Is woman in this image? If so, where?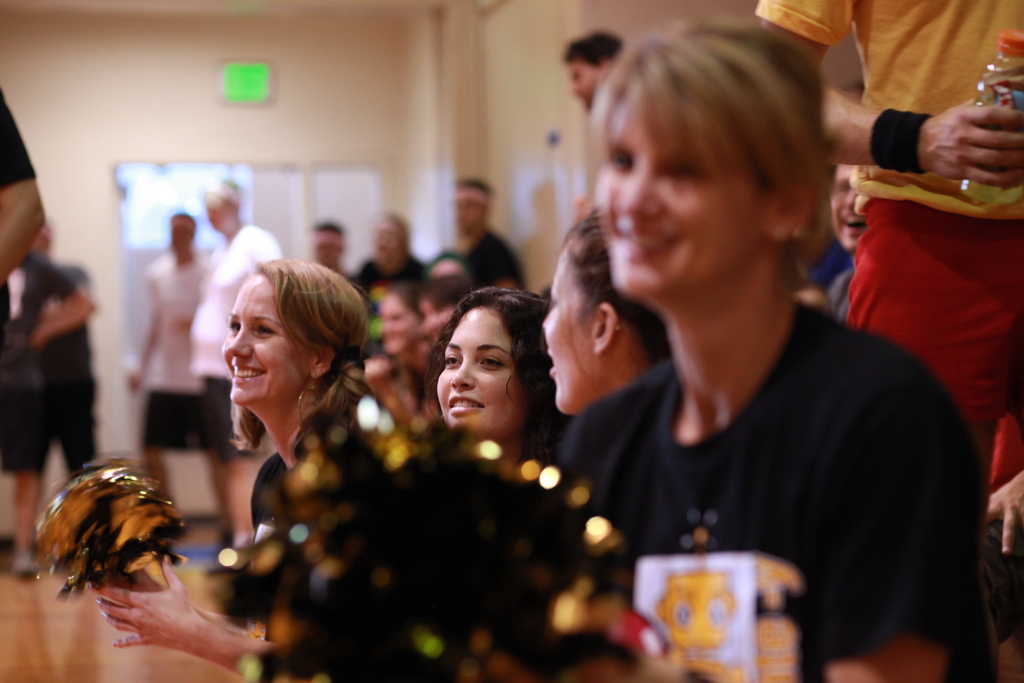
Yes, at crop(93, 255, 412, 682).
